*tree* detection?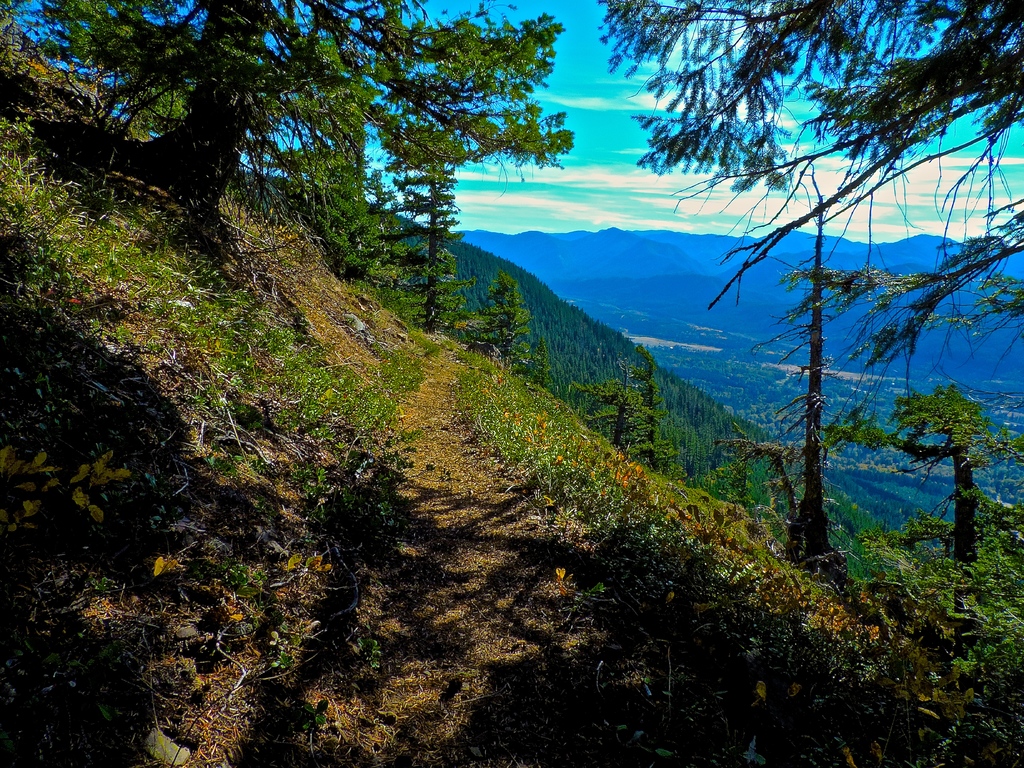
{"x1": 3, "y1": 0, "x2": 535, "y2": 225}
